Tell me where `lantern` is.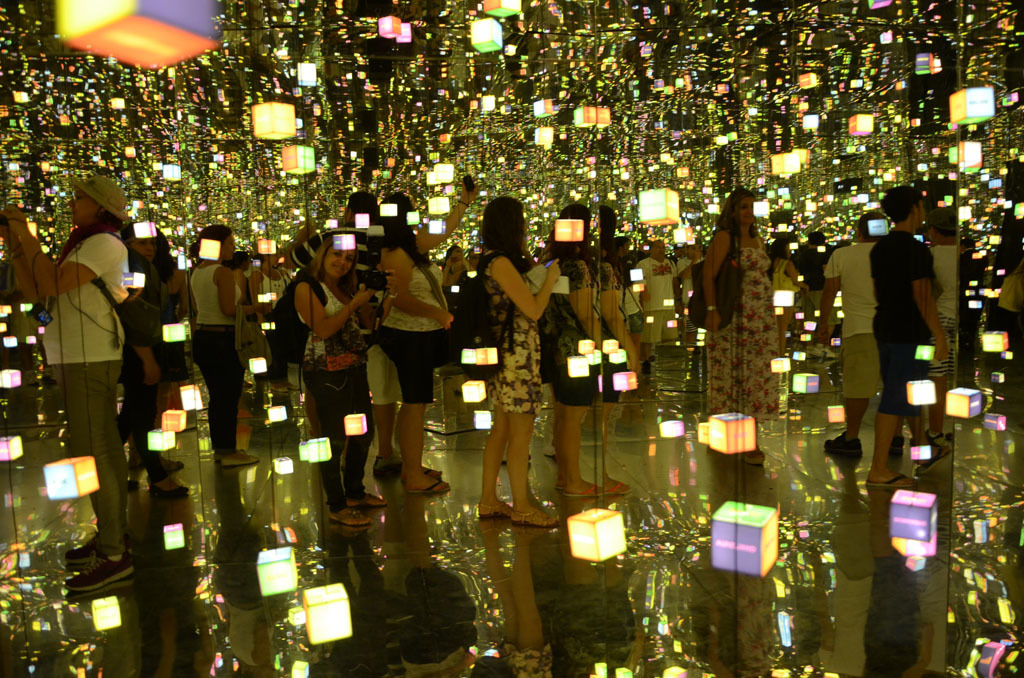
`lantern` is at box=[945, 392, 981, 416].
